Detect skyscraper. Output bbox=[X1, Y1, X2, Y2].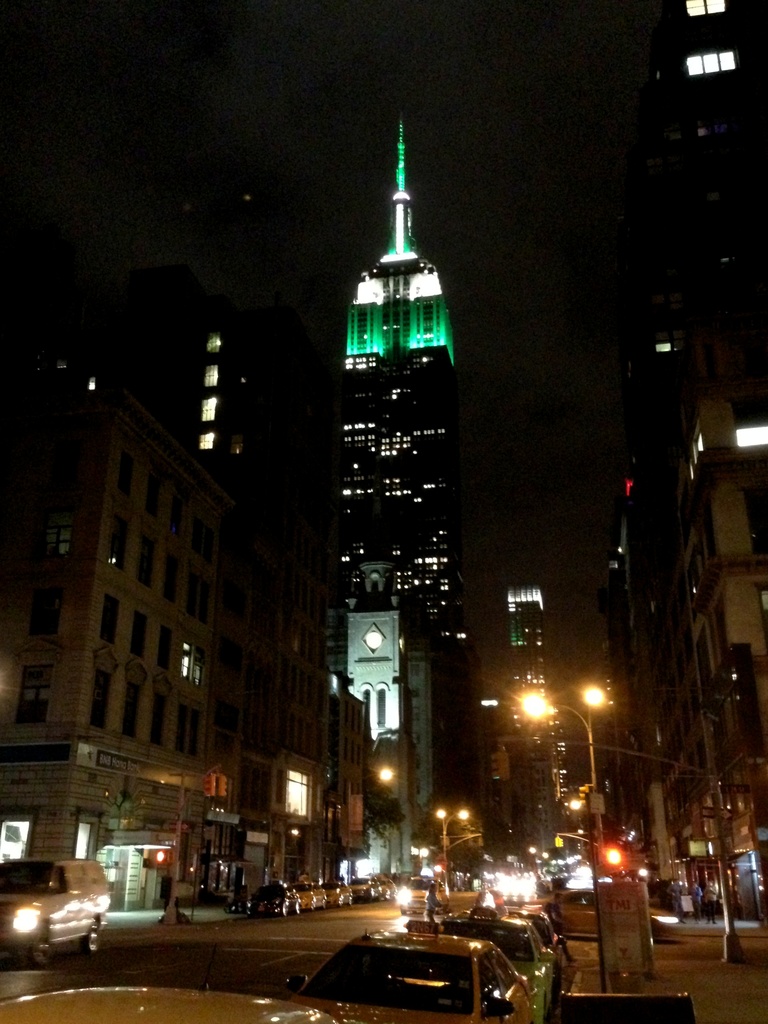
bbox=[309, 173, 478, 650].
